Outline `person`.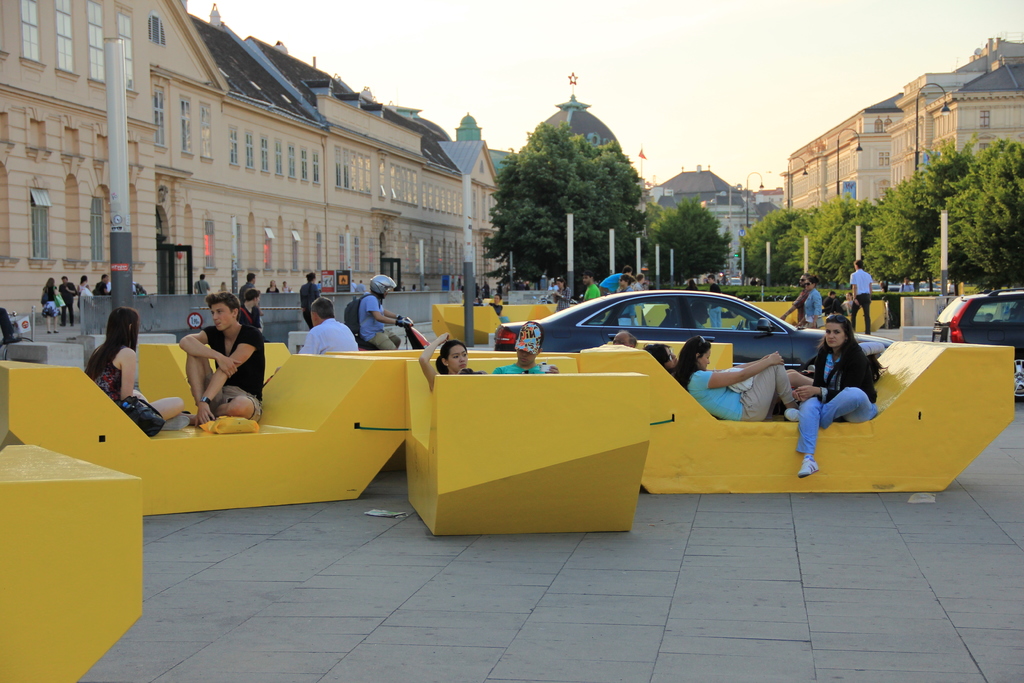
Outline: [40, 273, 63, 335].
